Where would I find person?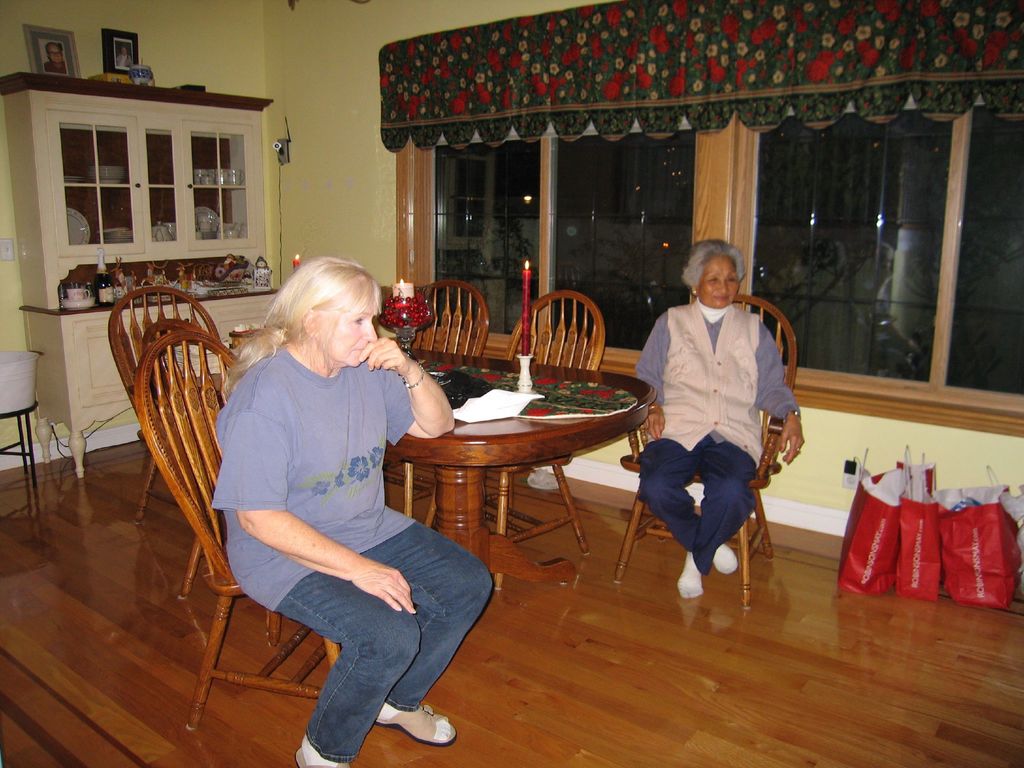
At [202, 252, 504, 767].
